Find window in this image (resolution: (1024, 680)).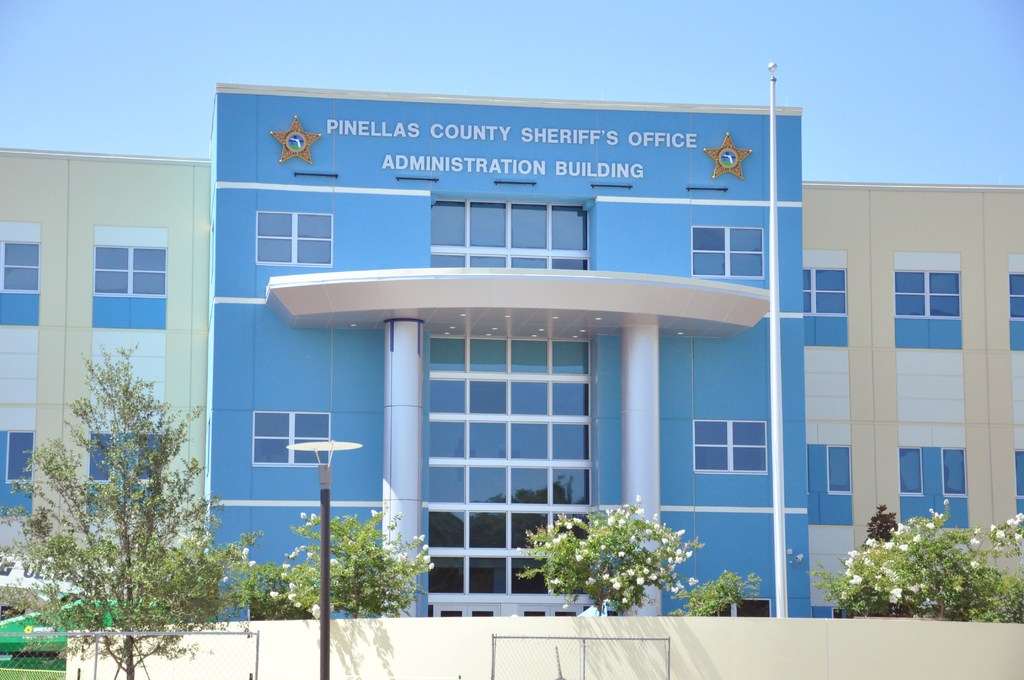
[x1=945, y1=448, x2=971, y2=497].
